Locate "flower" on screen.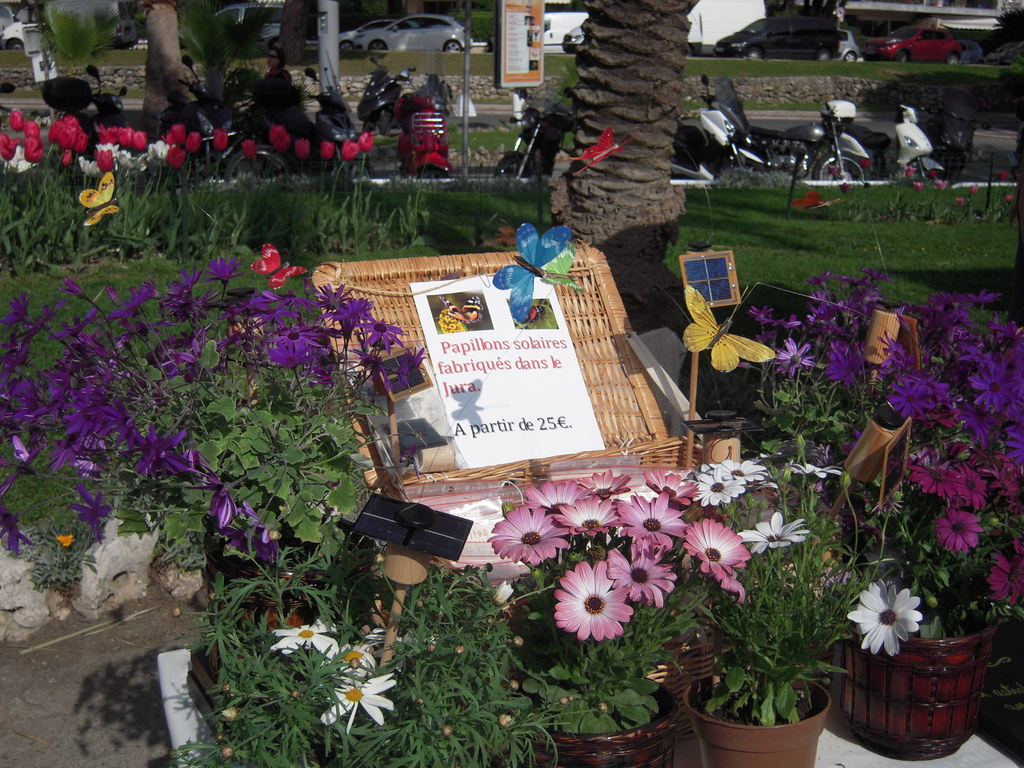
On screen at [998,172,1005,179].
